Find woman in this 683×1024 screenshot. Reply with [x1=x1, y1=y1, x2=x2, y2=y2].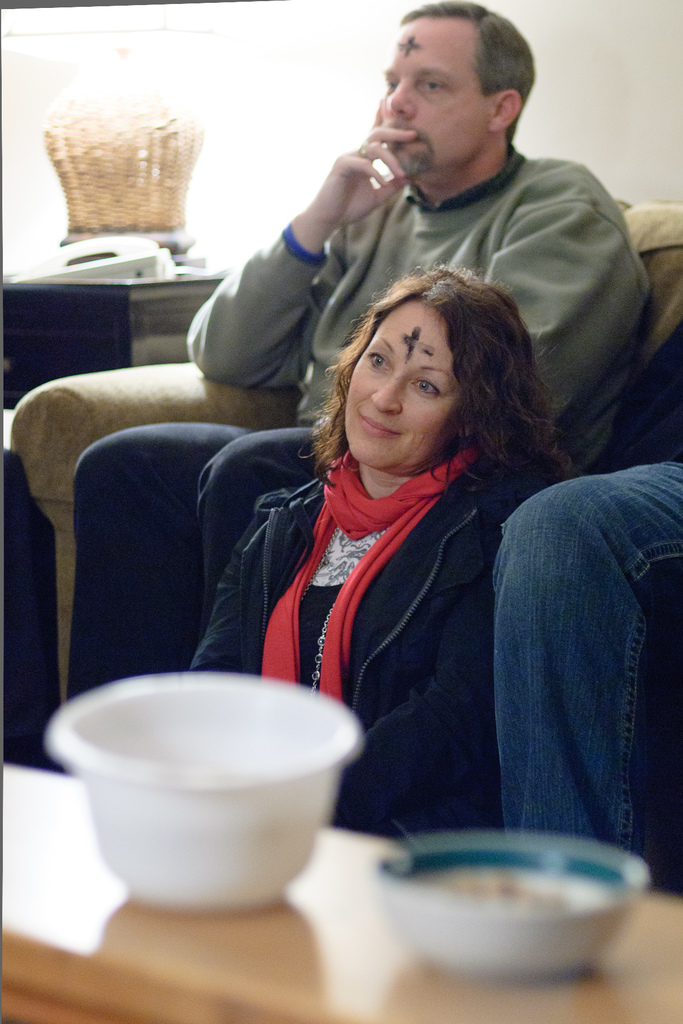
[x1=216, y1=219, x2=570, y2=788].
